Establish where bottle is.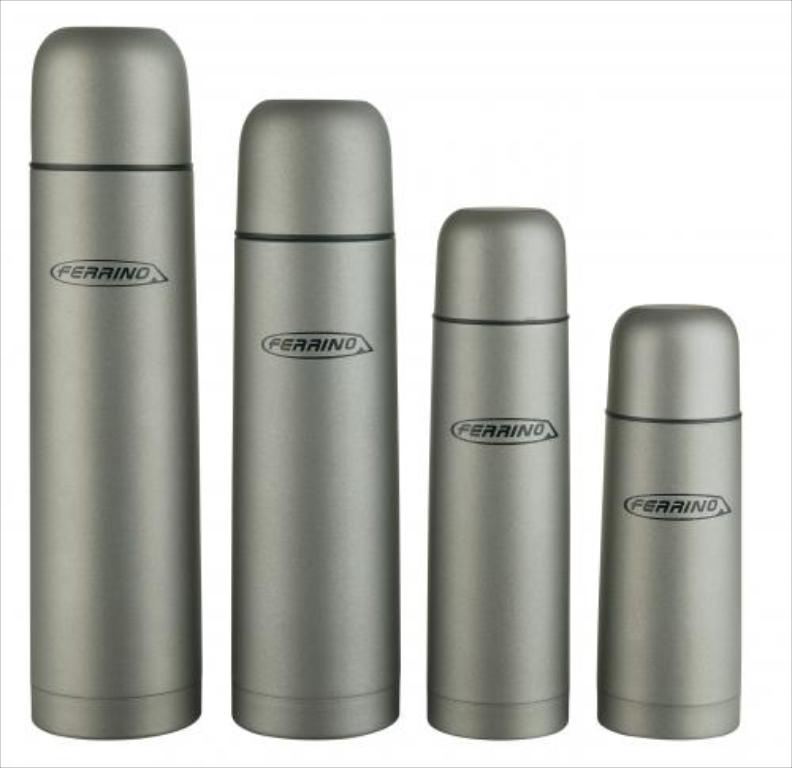
Established at <region>30, 29, 203, 739</region>.
